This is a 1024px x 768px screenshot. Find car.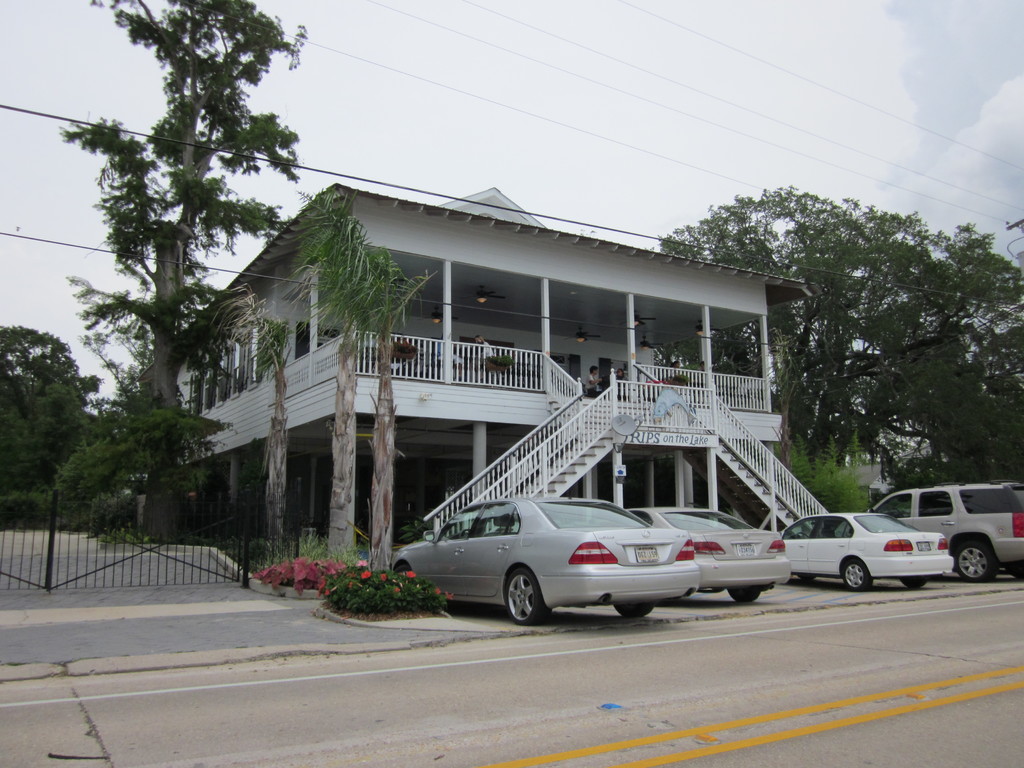
Bounding box: box(865, 484, 1023, 584).
